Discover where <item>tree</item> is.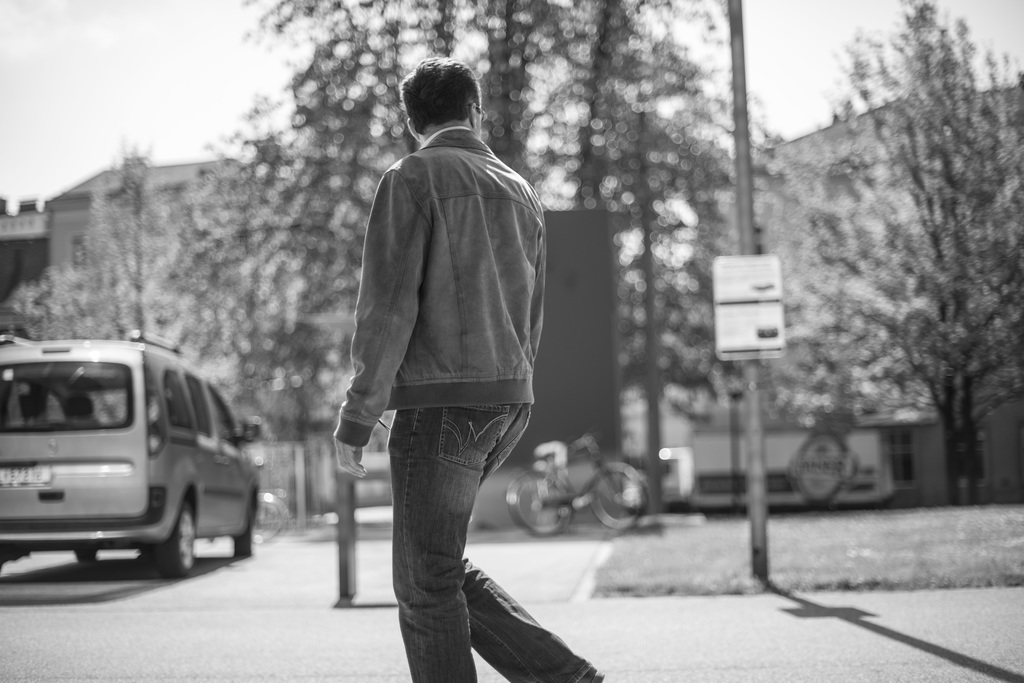
Discovered at <box>762,0,1023,495</box>.
